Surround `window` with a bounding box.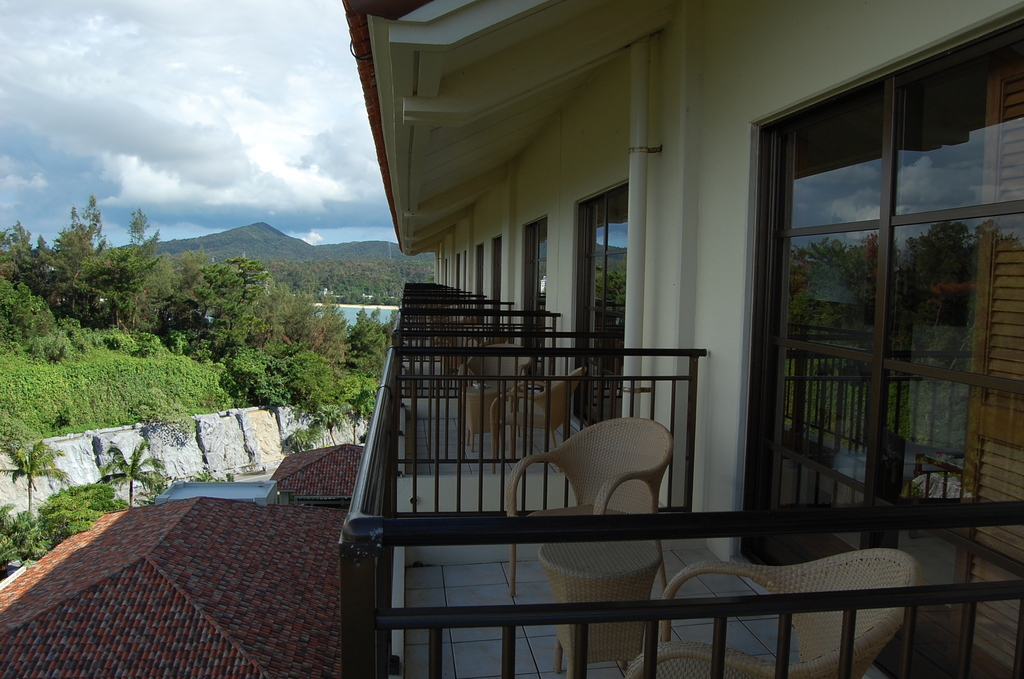
[475,241,484,320].
